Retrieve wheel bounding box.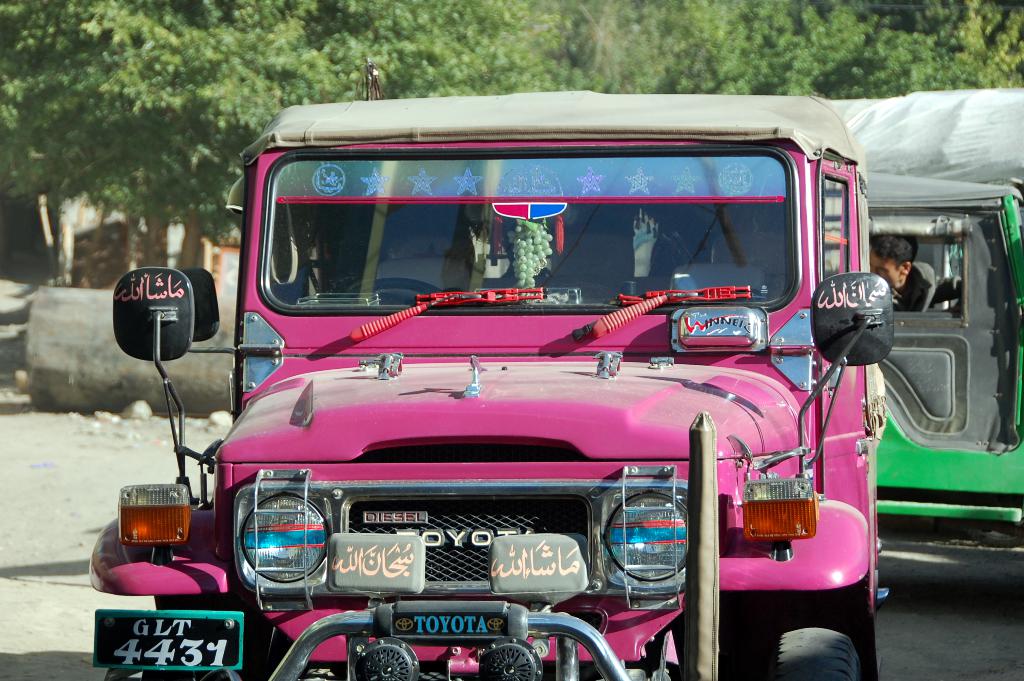
Bounding box: (left=332, top=274, right=448, bottom=311).
